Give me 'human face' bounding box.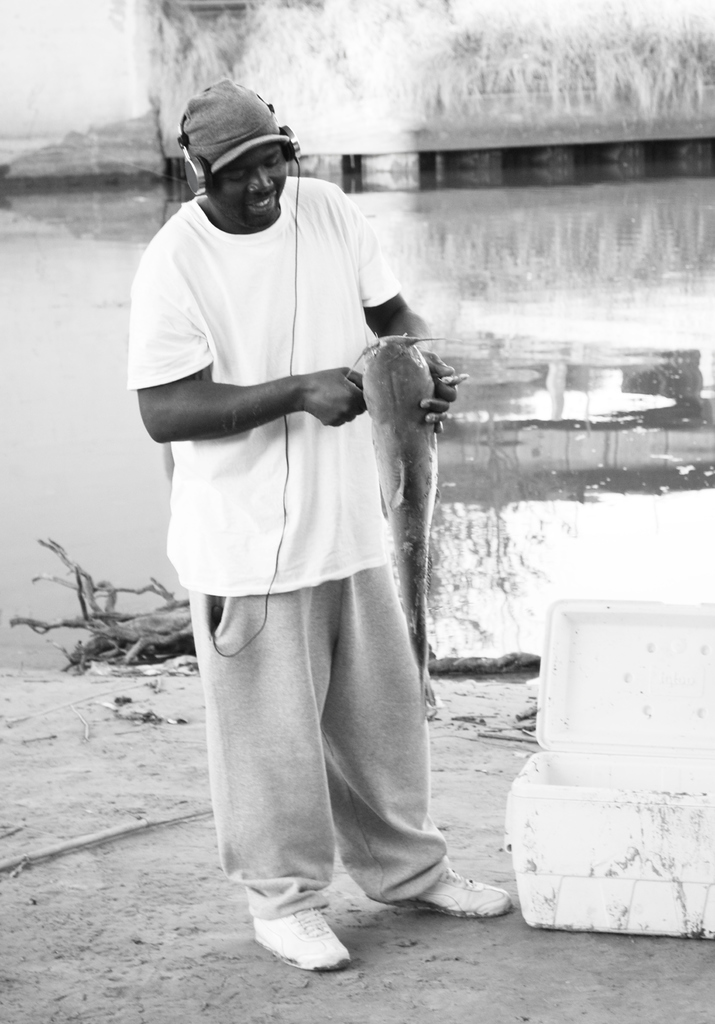
[208,147,285,227].
